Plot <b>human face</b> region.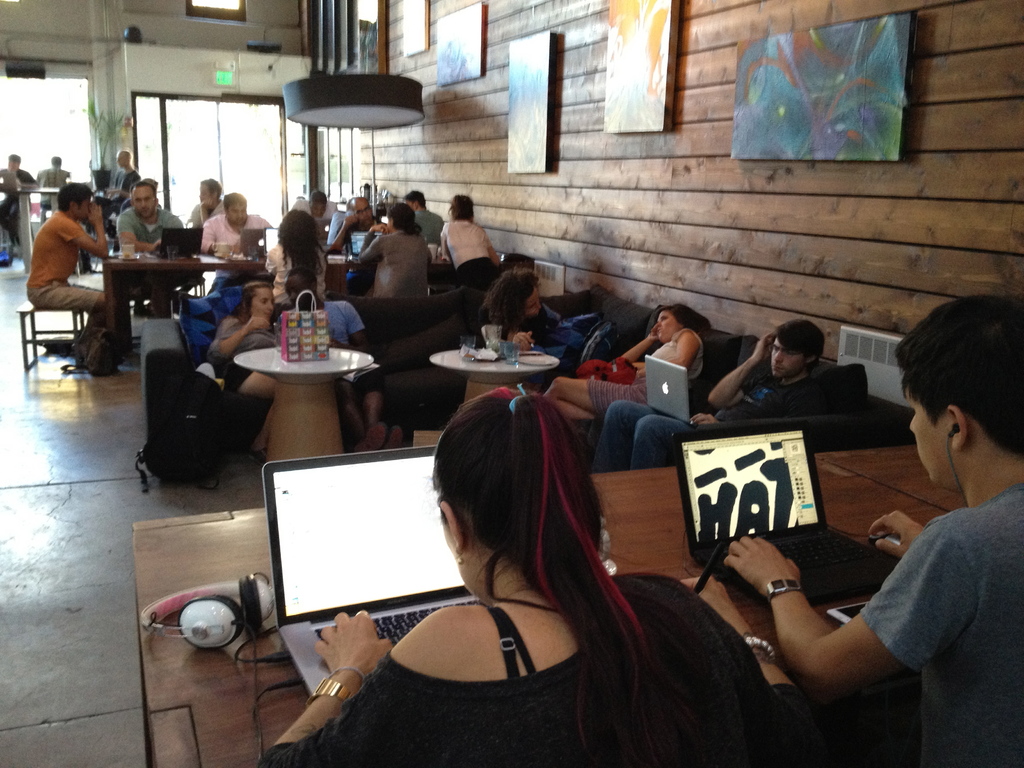
Plotted at left=657, top=309, right=678, bottom=341.
